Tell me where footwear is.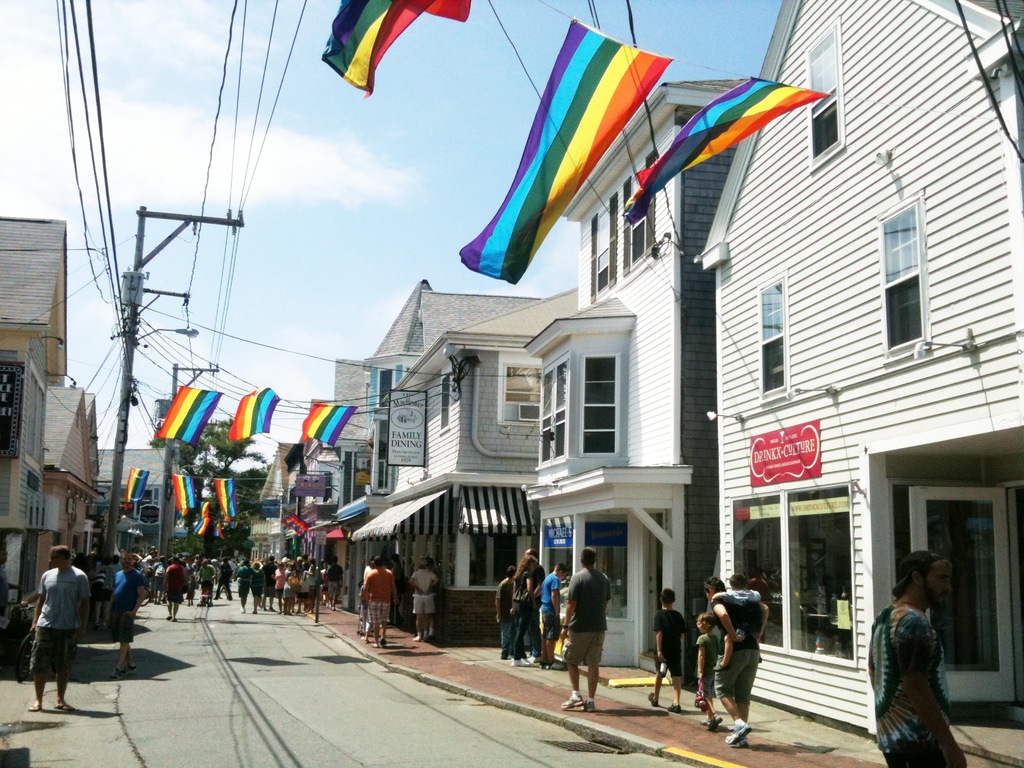
footwear is at BBox(697, 716, 712, 724).
